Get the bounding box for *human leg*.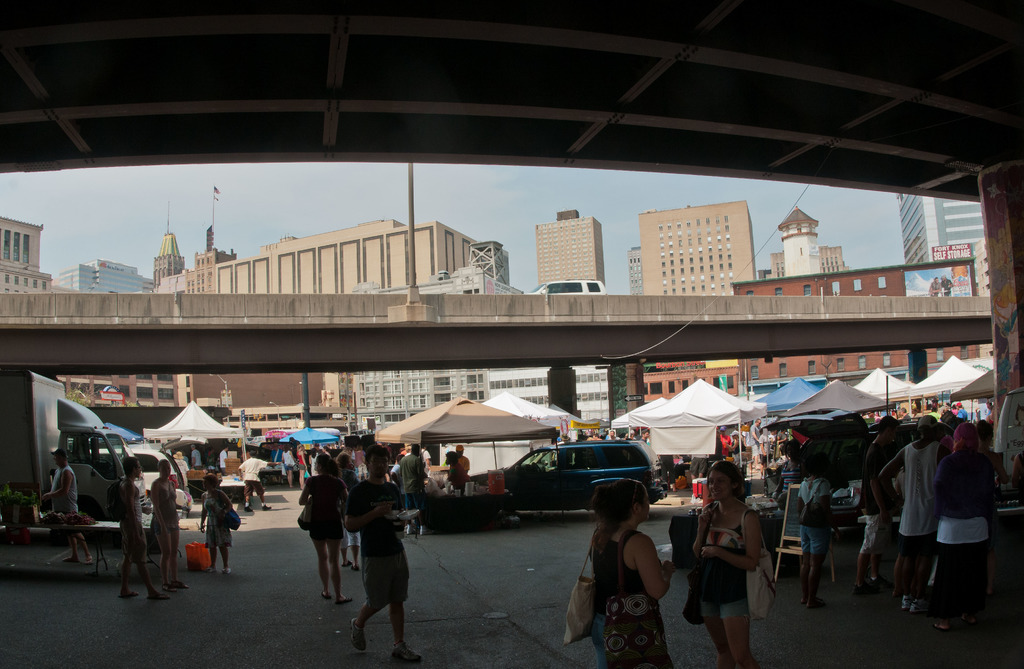
bbox(354, 599, 384, 650).
